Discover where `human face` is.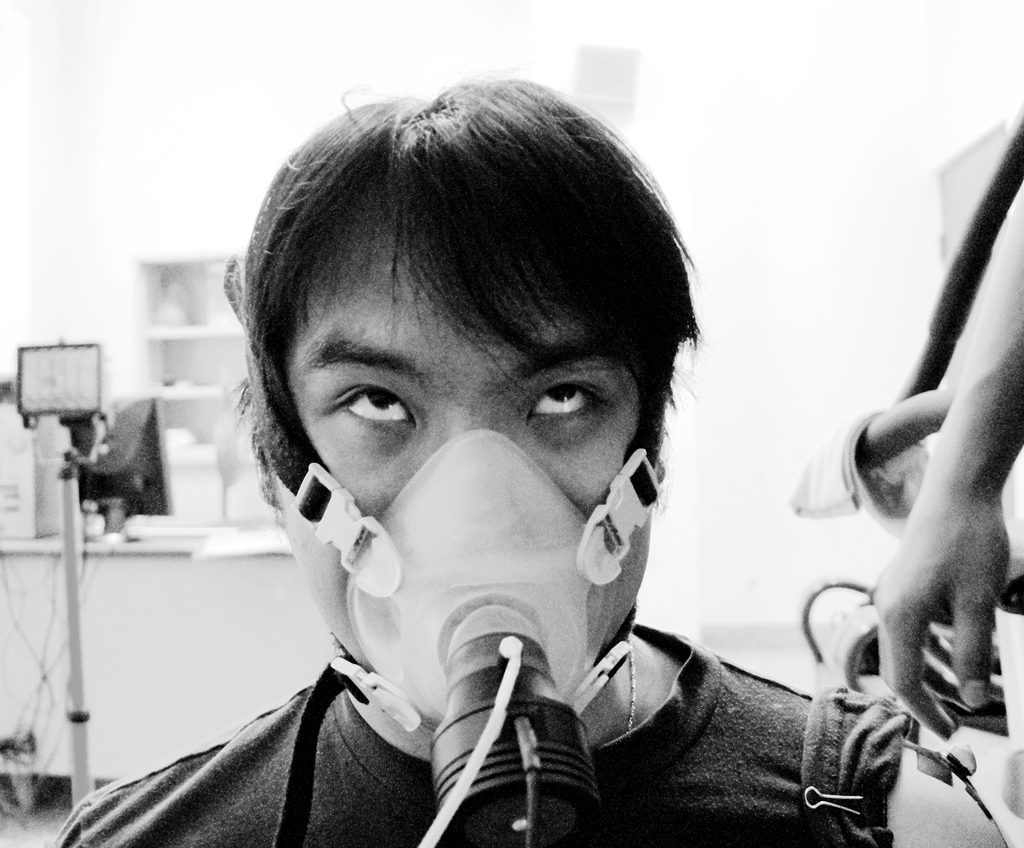
Discovered at box(272, 178, 654, 676).
